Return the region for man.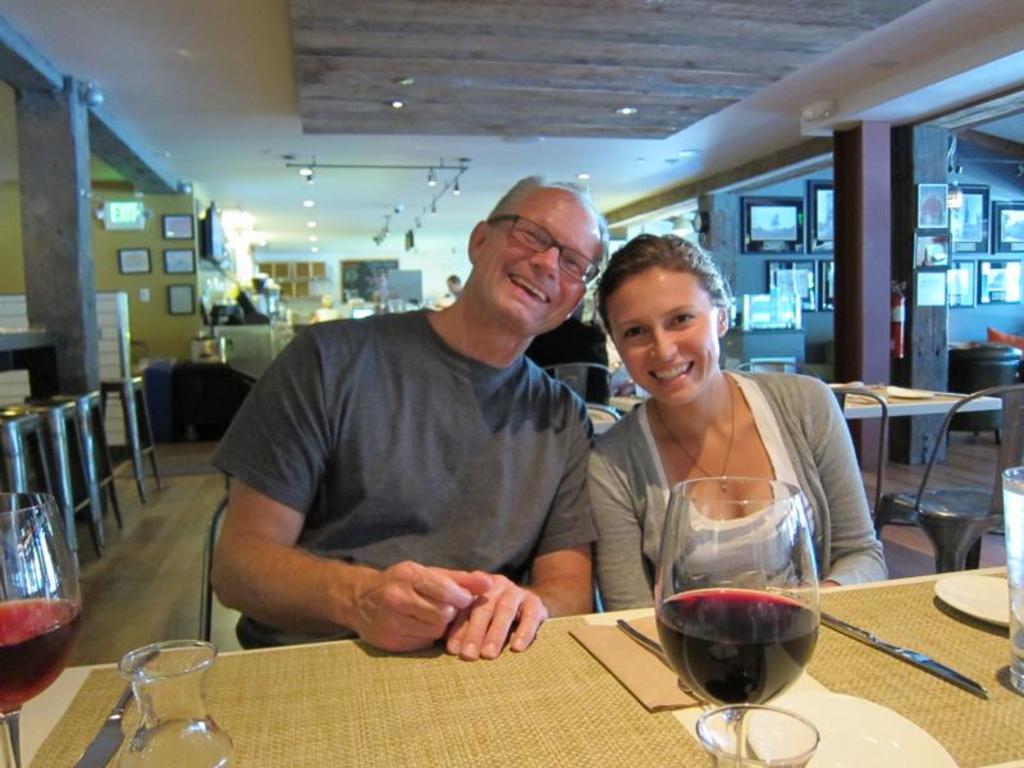
region(204, 177, 614, 672).
